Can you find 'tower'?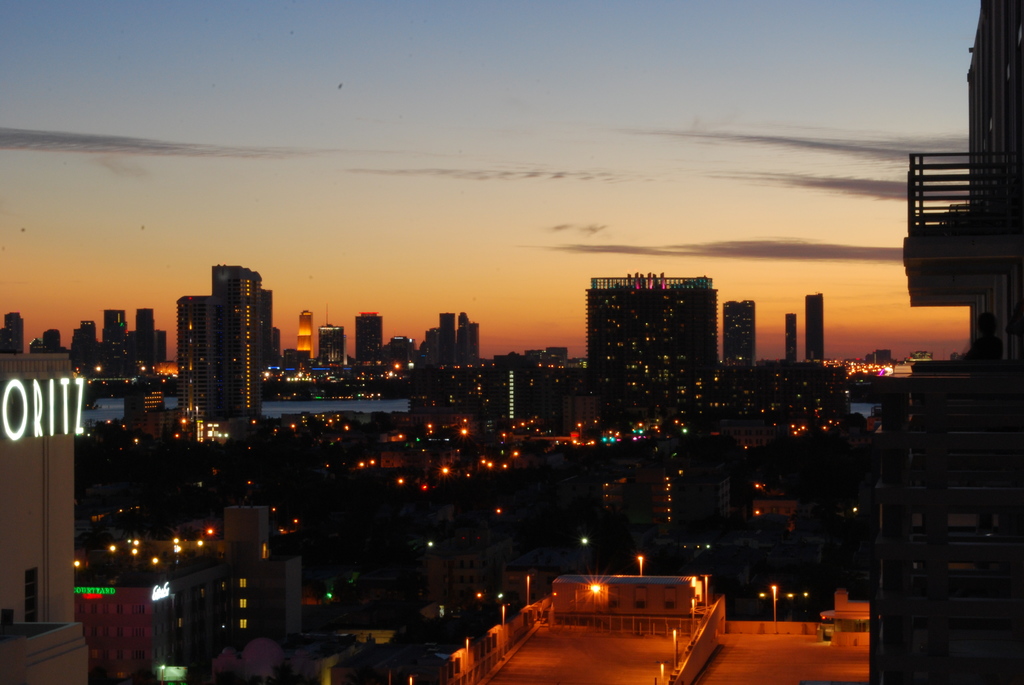
Yes, bounding box: box=[0, 344, 88, 684].
